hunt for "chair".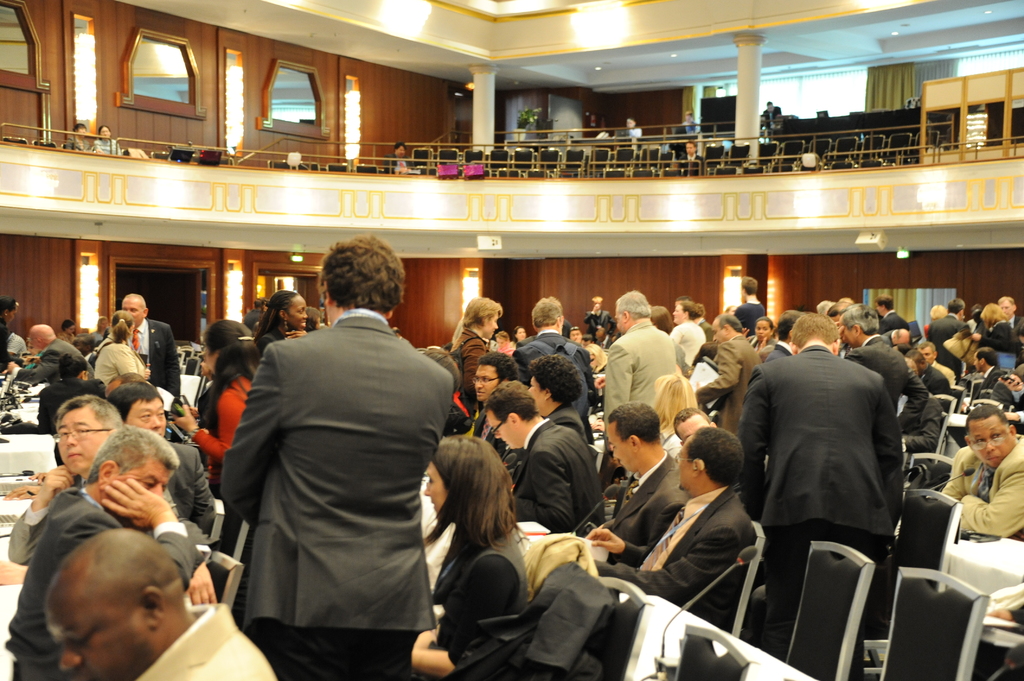
Hunted down at 184,353,203,374.
